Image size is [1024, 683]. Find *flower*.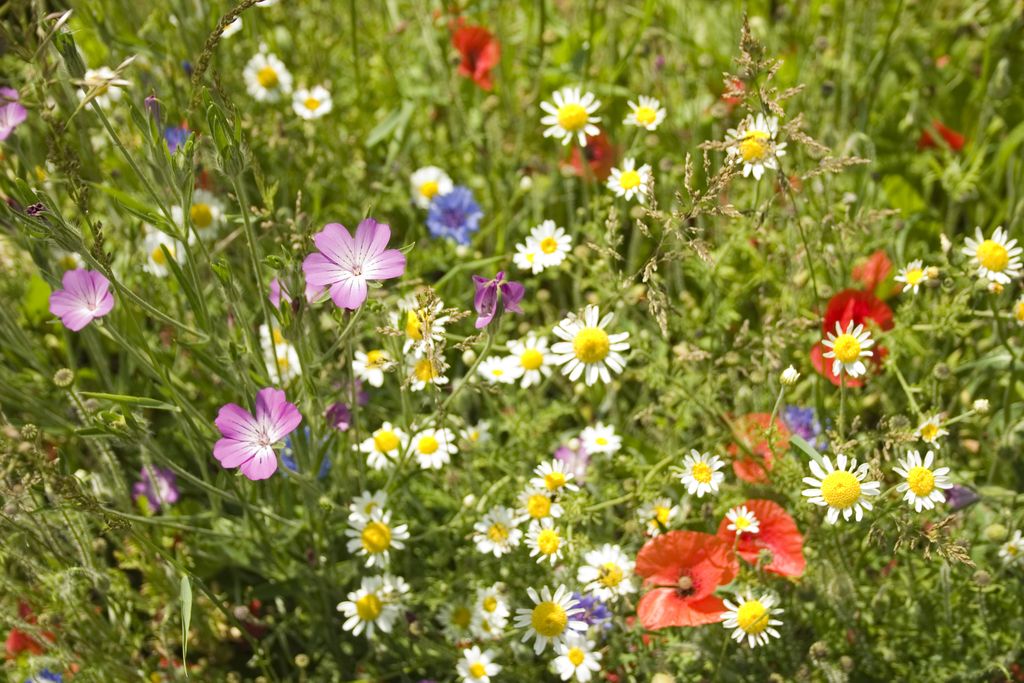
[x1=521, y1=214, x2=572, y2=272].
